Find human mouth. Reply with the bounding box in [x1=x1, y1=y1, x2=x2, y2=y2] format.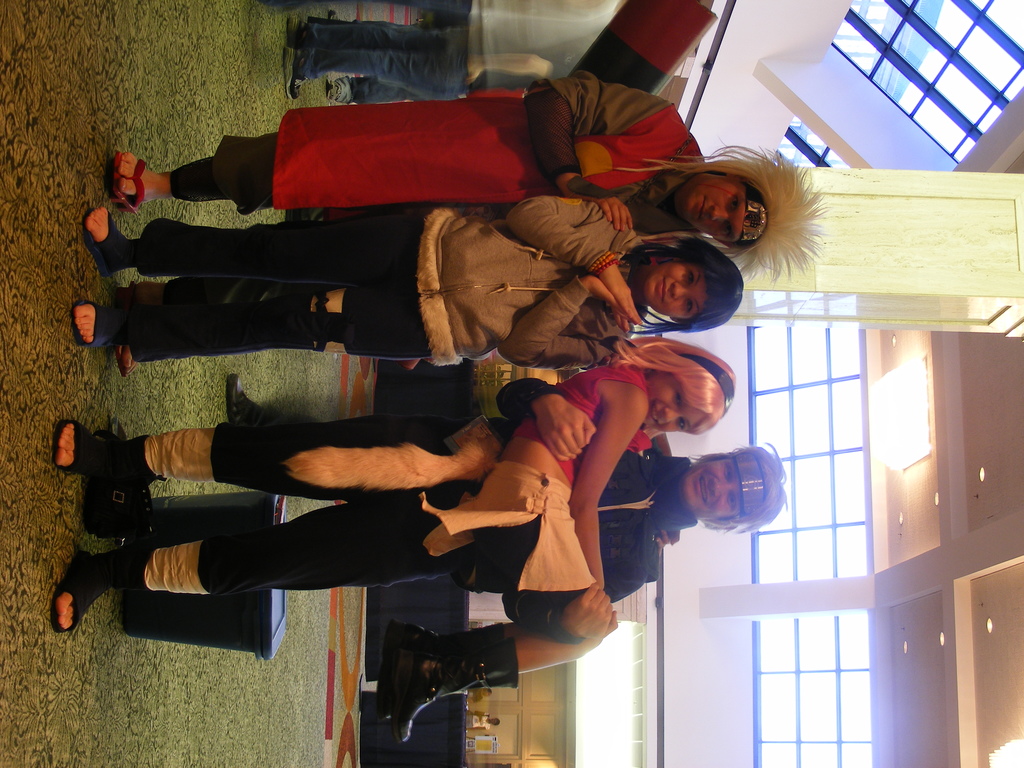
[x1=655, y1=275, x2=669, y2=305].
